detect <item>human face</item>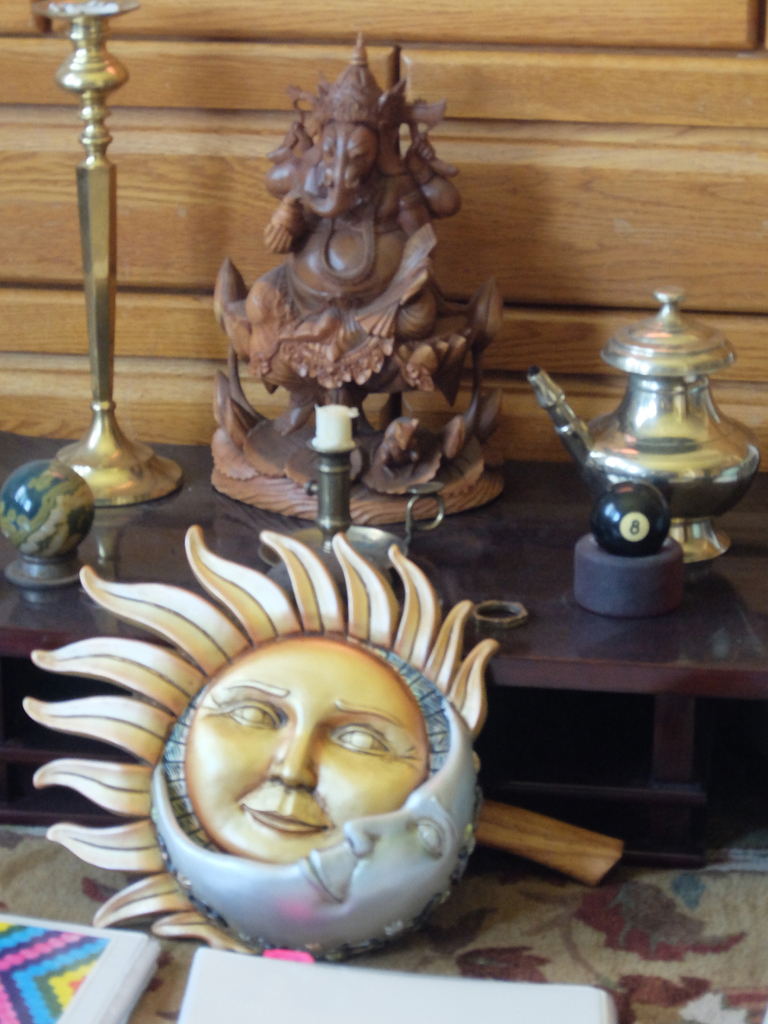
bbox(184, 636, 425, 858)
